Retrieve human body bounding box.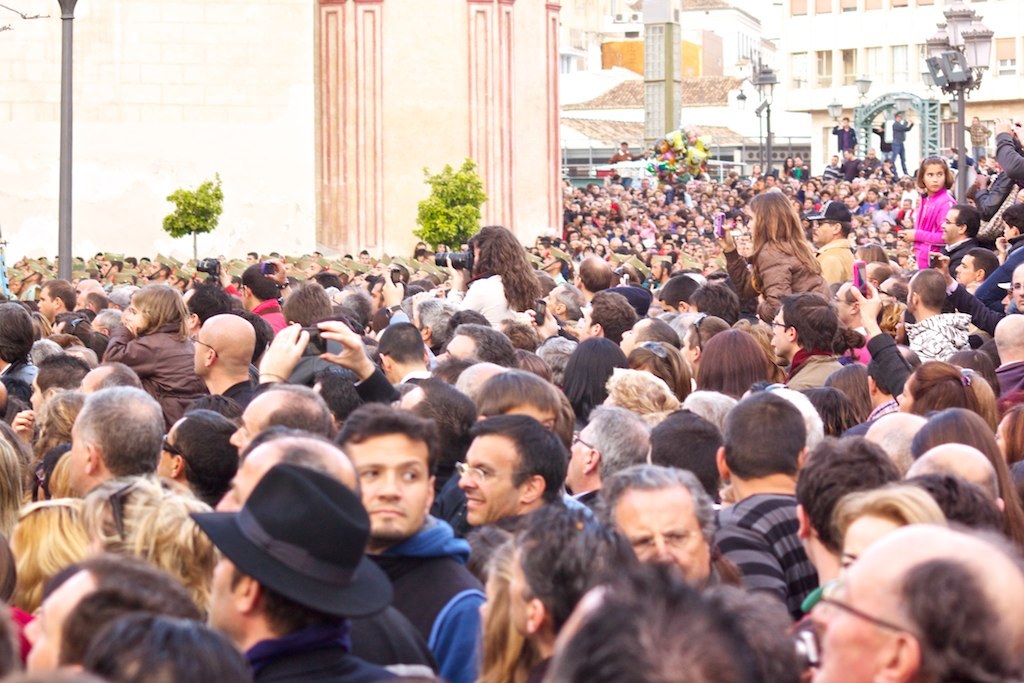
Bounding box: [x1=831, y1=281, x2=885, y2=347].
